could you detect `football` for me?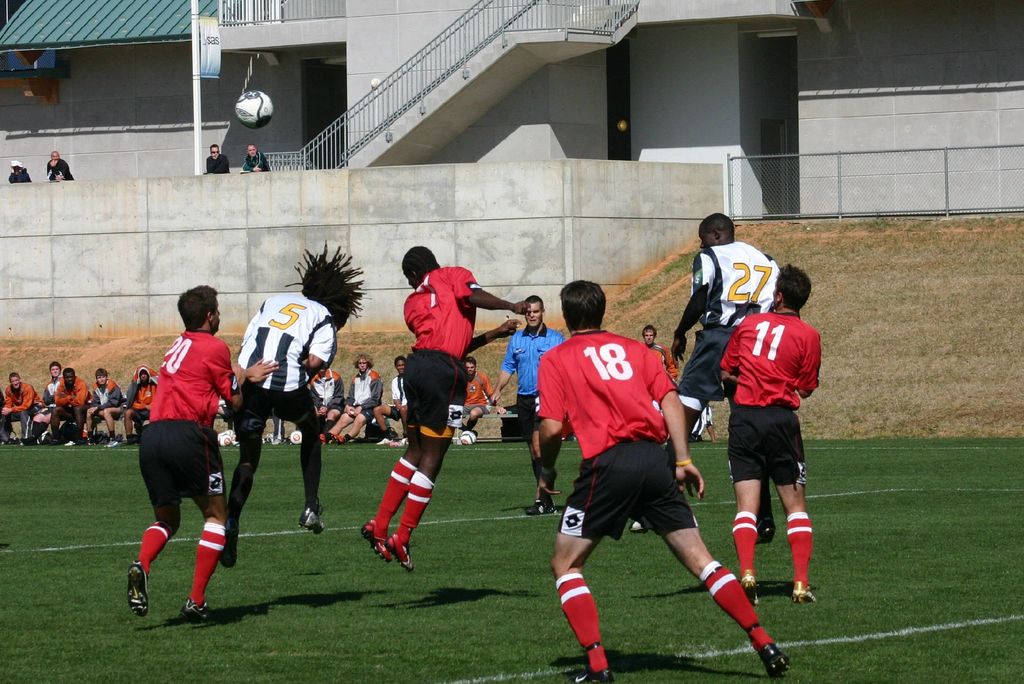
Detection result: 458 423 478 447.
